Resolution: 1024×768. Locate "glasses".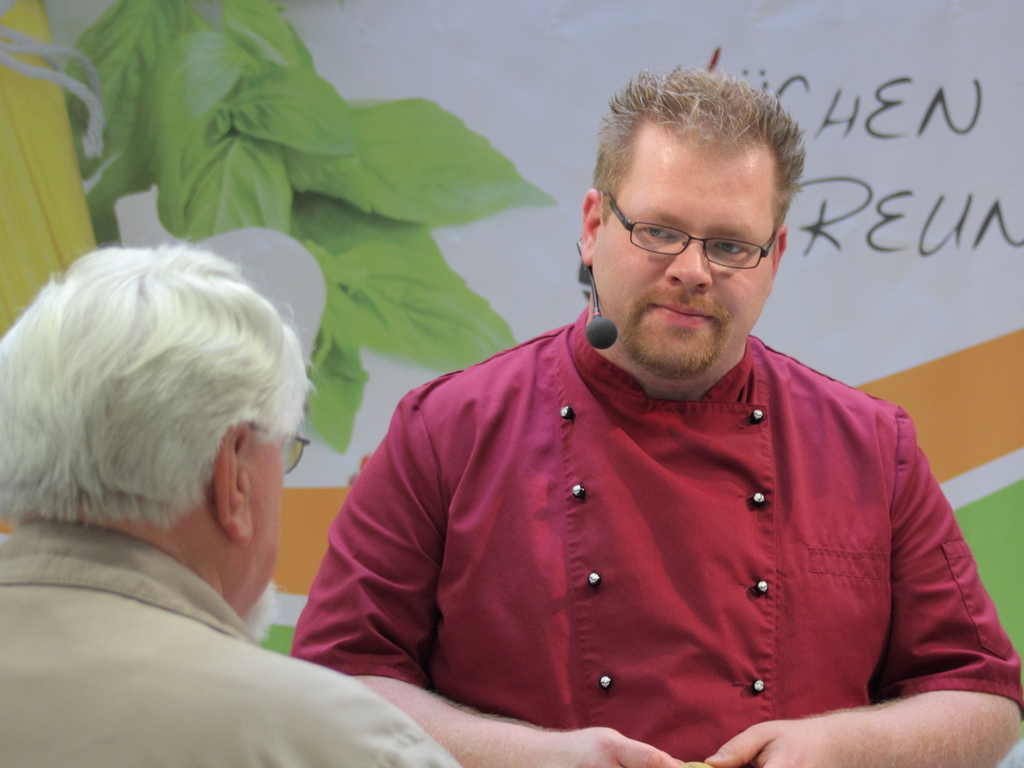
{"left": 250, "top": 426, "right": 314, "bottom": 474}.
